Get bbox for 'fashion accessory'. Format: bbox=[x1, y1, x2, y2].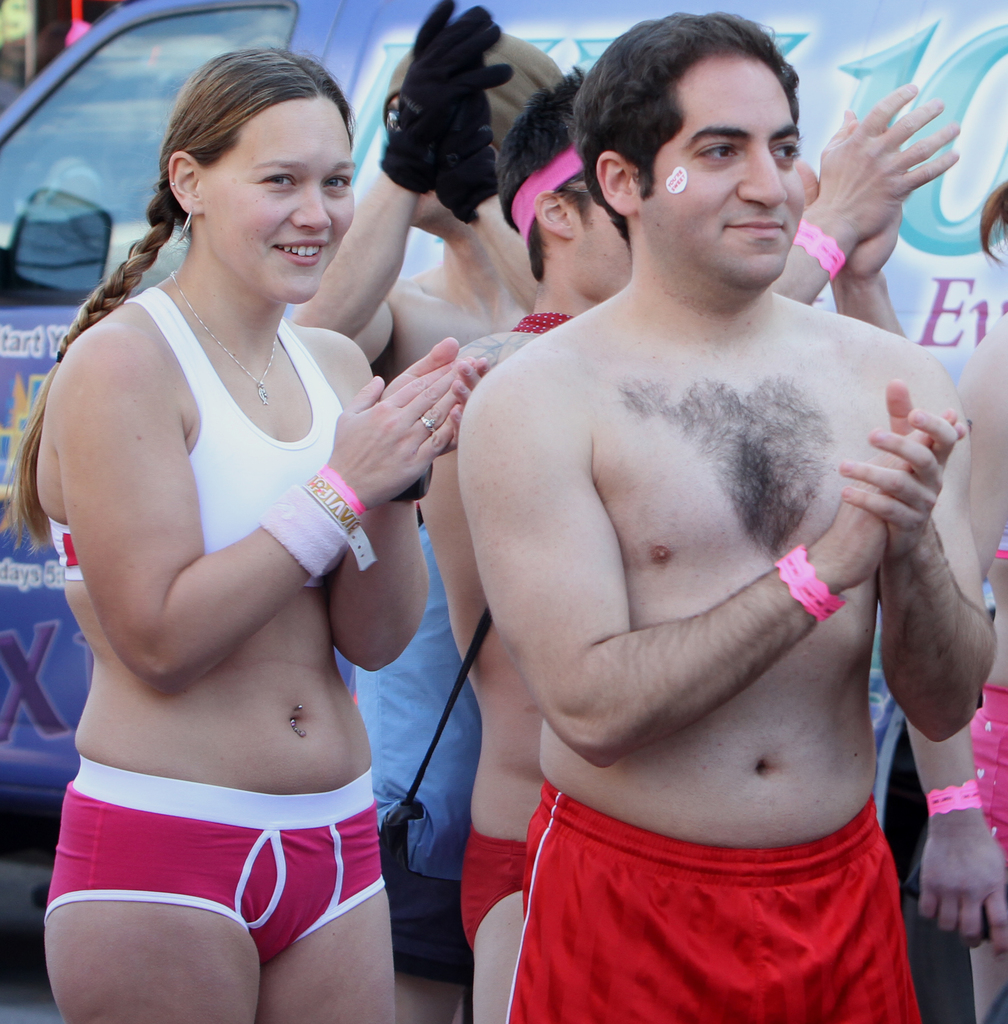
bbox=[307, 465, 374, 547].
